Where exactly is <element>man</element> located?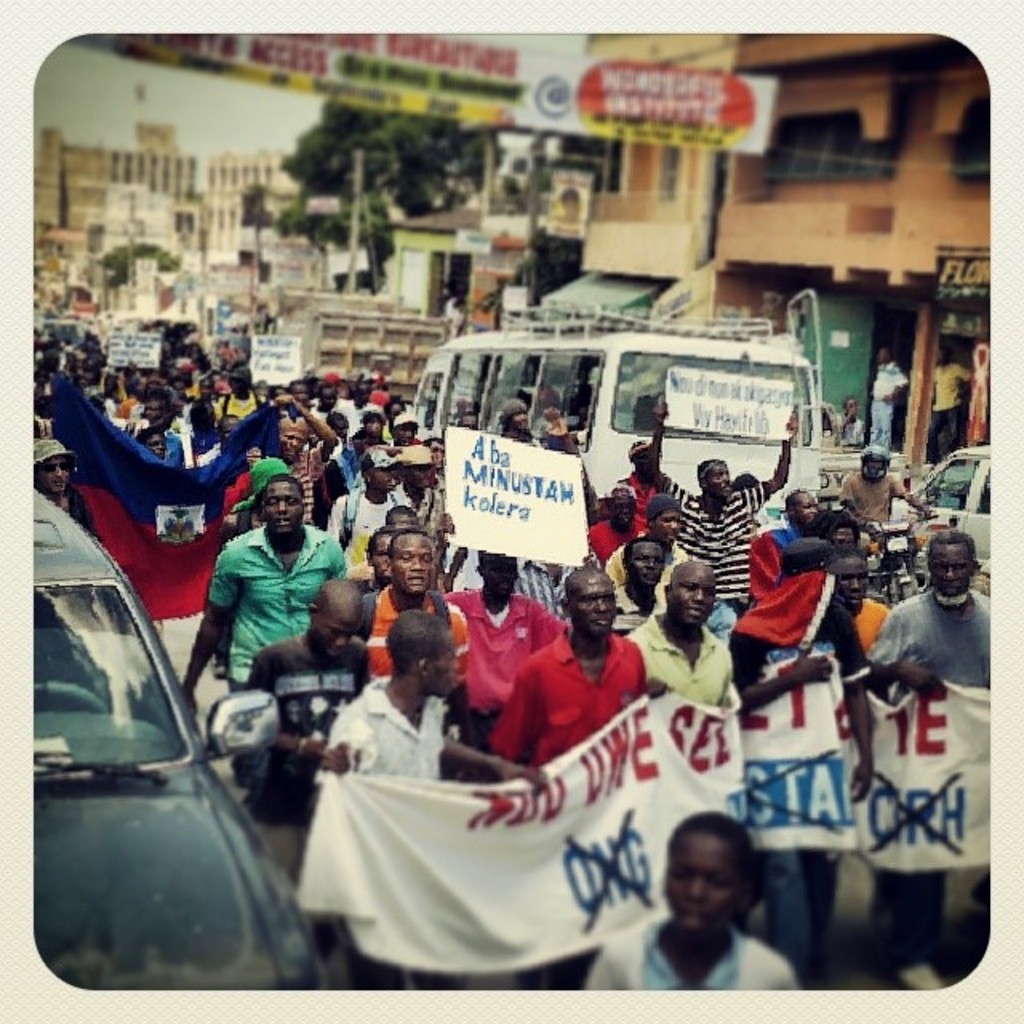
Its bounding box is left=486, top=563, right=654, bottom=989.
